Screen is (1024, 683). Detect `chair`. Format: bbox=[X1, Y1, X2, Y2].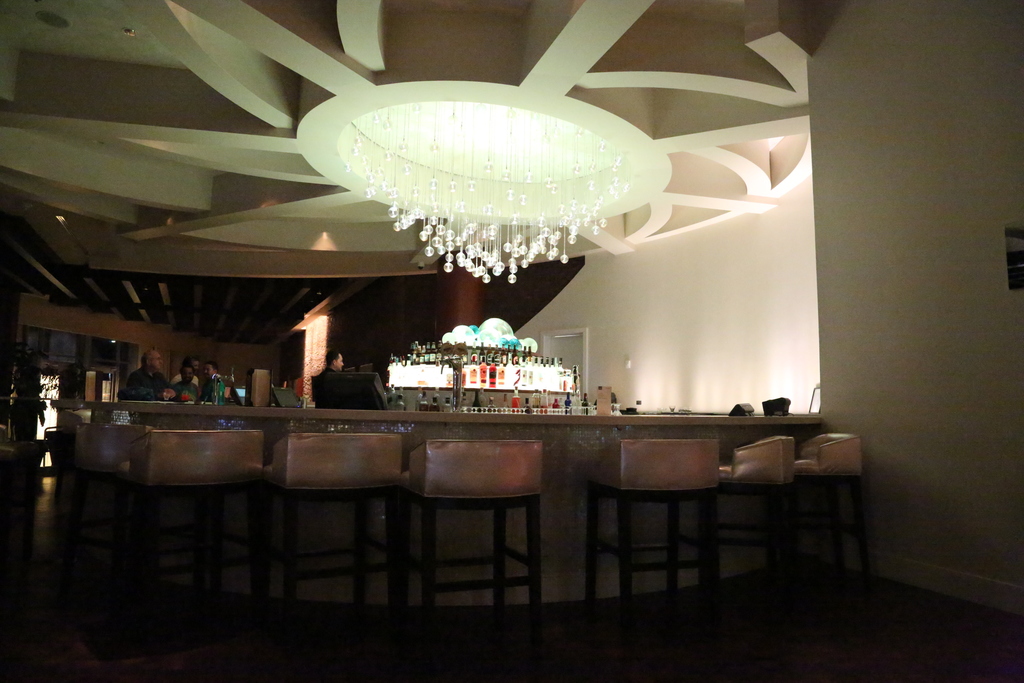
bbox=[404, 436, 561, 598].
